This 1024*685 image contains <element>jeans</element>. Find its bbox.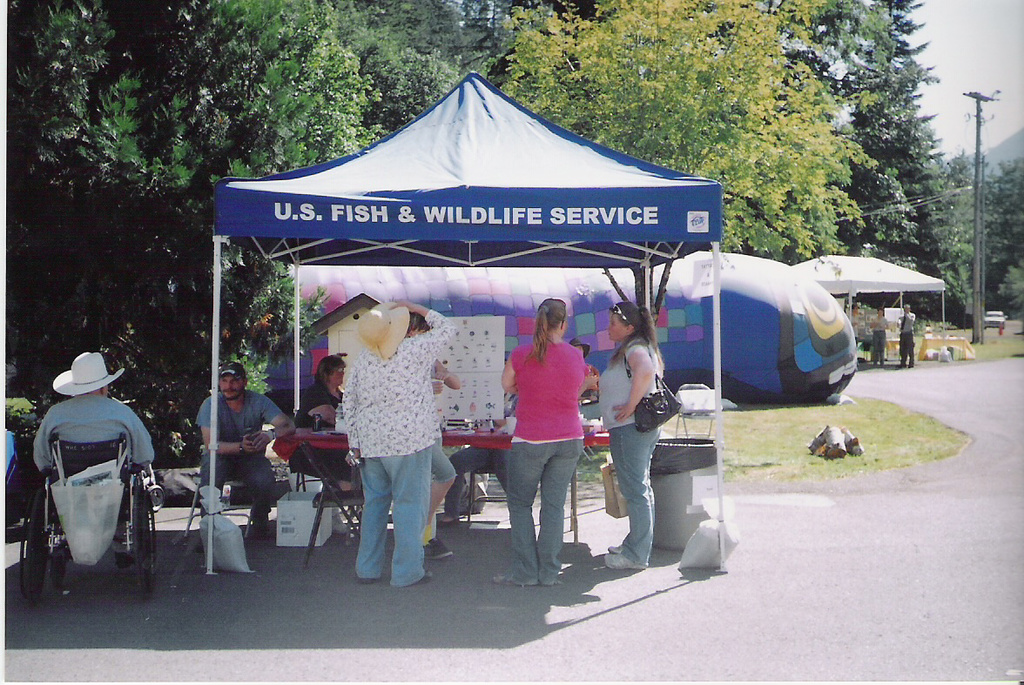
bbox(492, 427, 581, 588).
